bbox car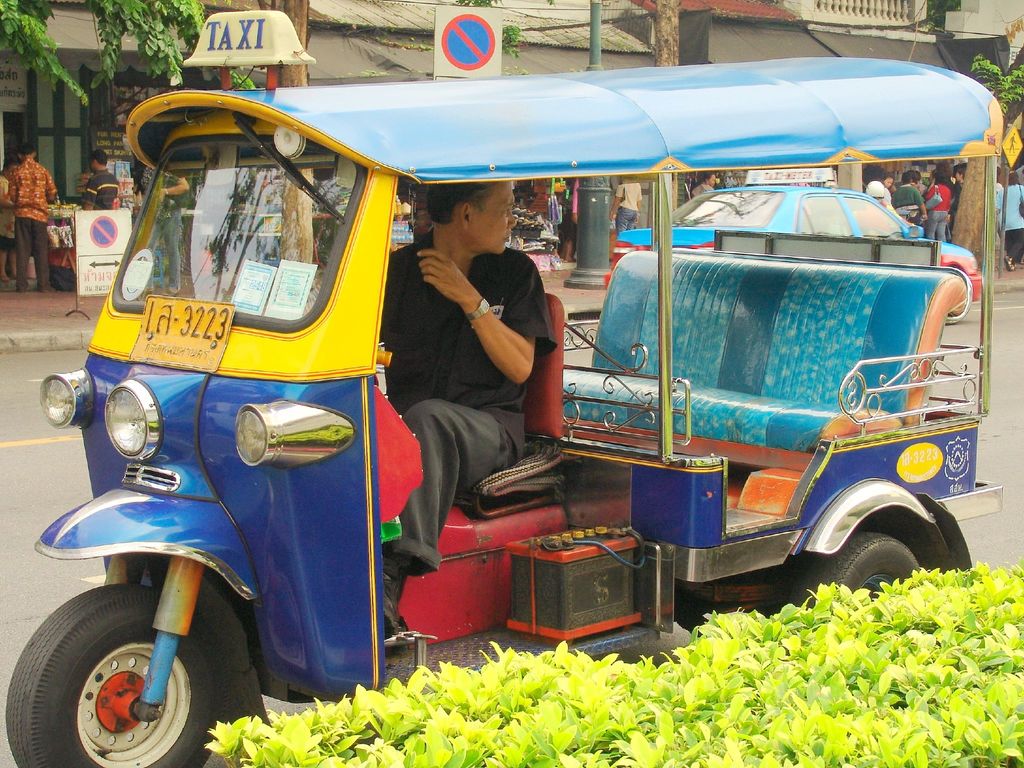
607:191:987:303
